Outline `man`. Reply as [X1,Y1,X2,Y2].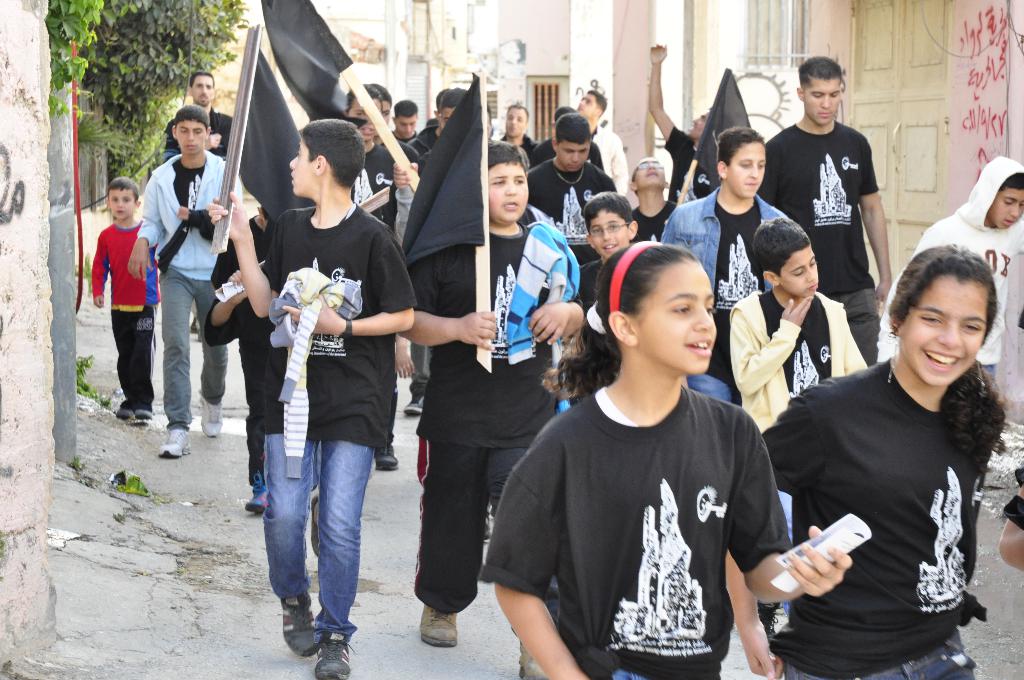
[363,74,388,146].
